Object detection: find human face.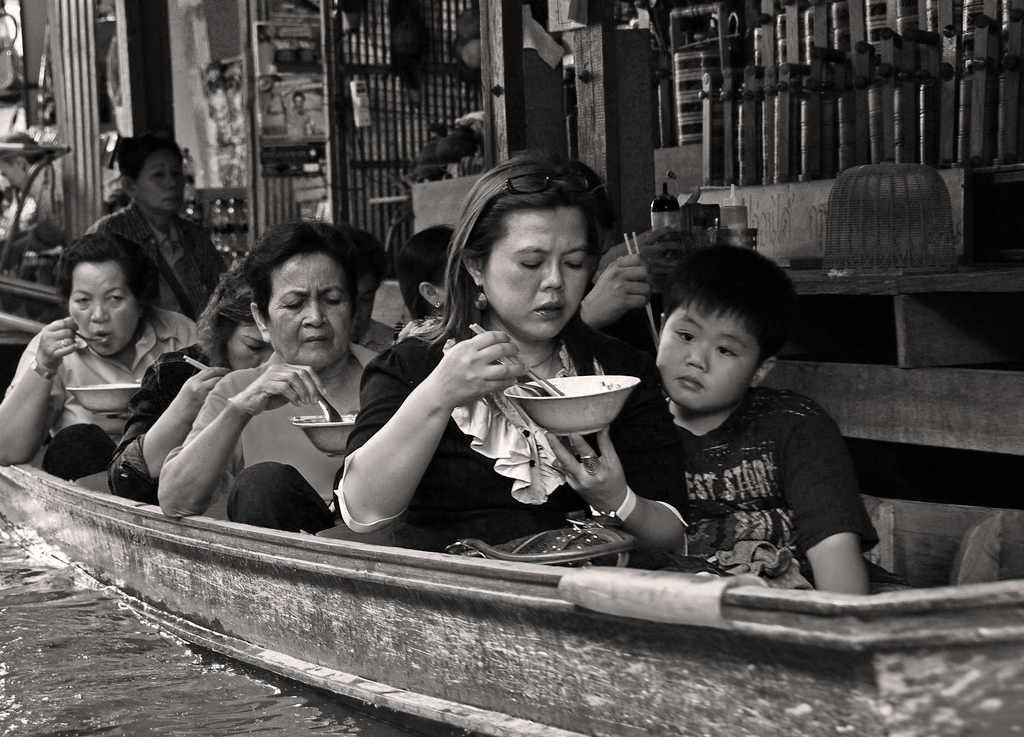
BBox(0, 159, 28, 192).
